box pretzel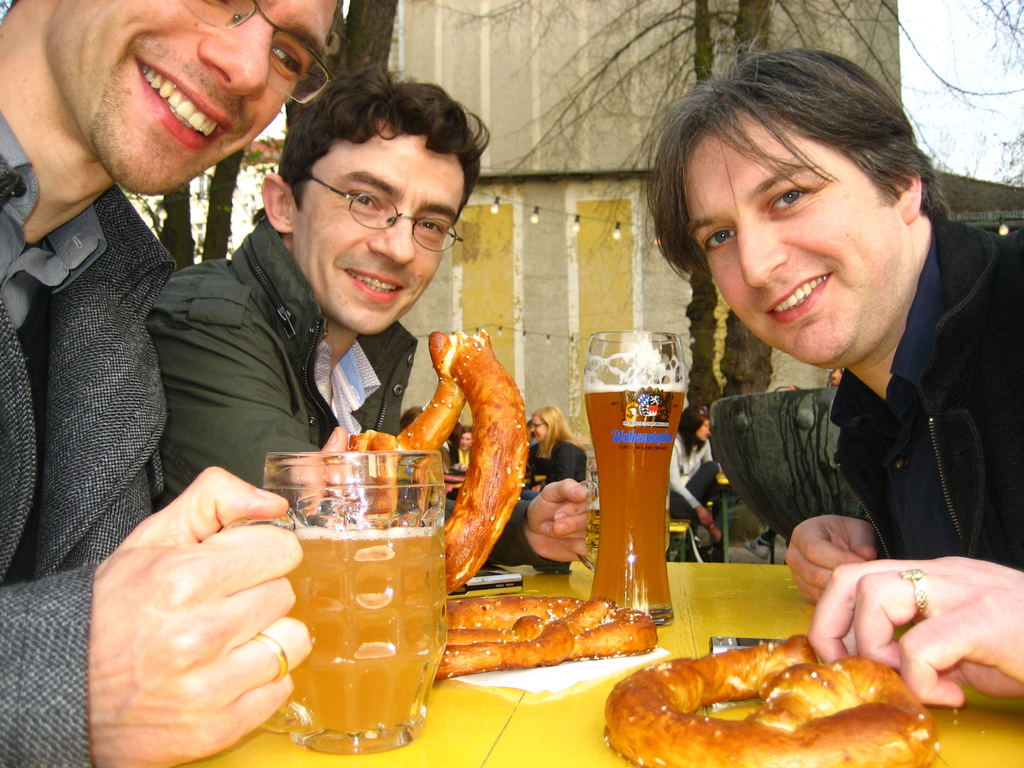
[left=602, top=628, right=939, bottom=767]
